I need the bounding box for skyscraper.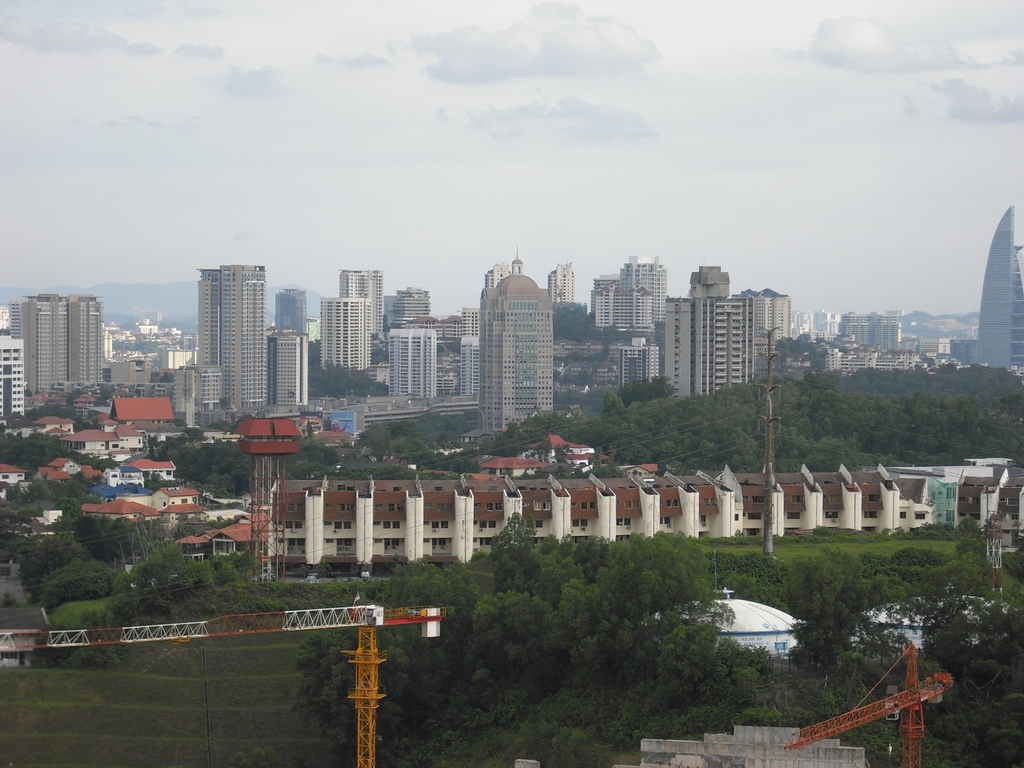
Here it is: 319 269 388 371.
